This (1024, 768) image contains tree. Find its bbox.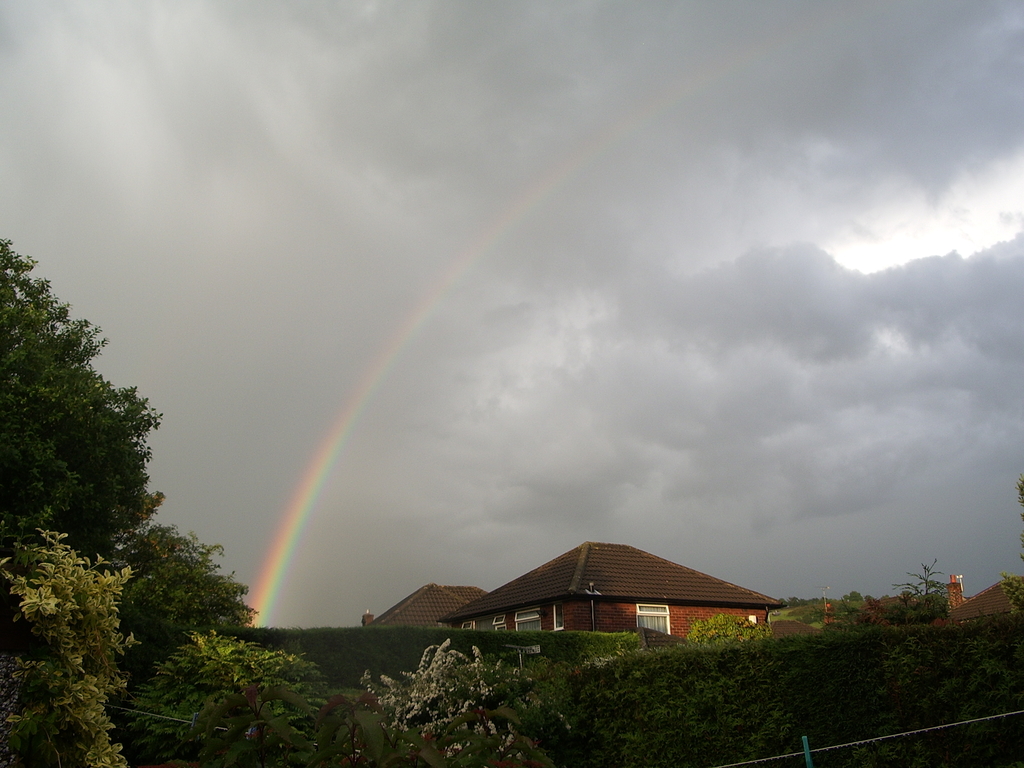
crop(20, 291, 156, 739).
